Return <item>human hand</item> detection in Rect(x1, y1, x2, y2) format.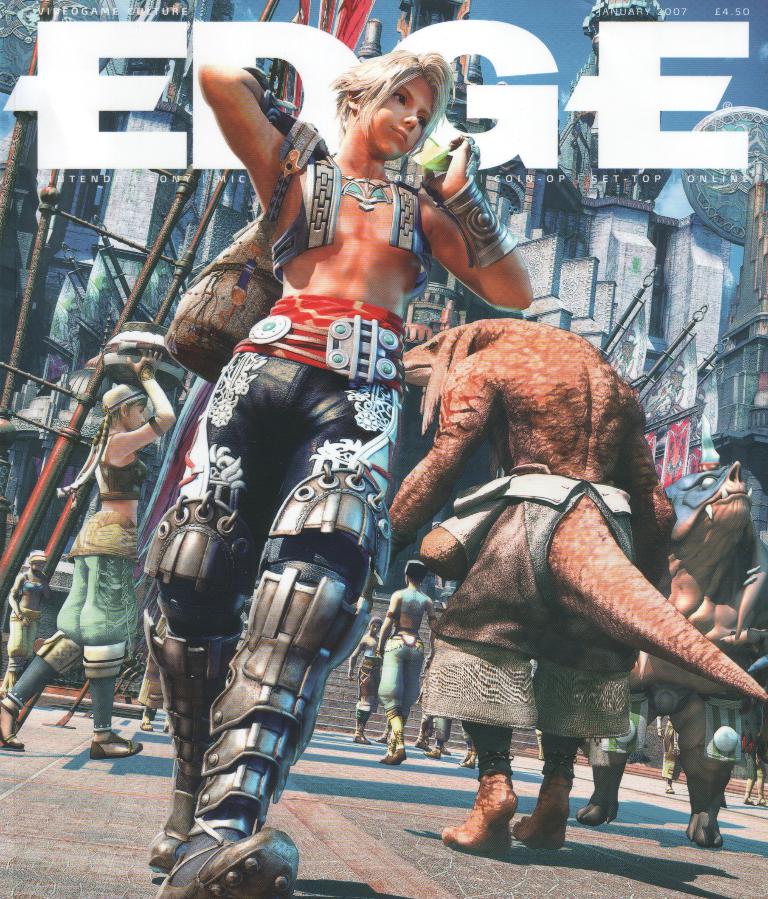
Rect(421, 133, 478, 202).
